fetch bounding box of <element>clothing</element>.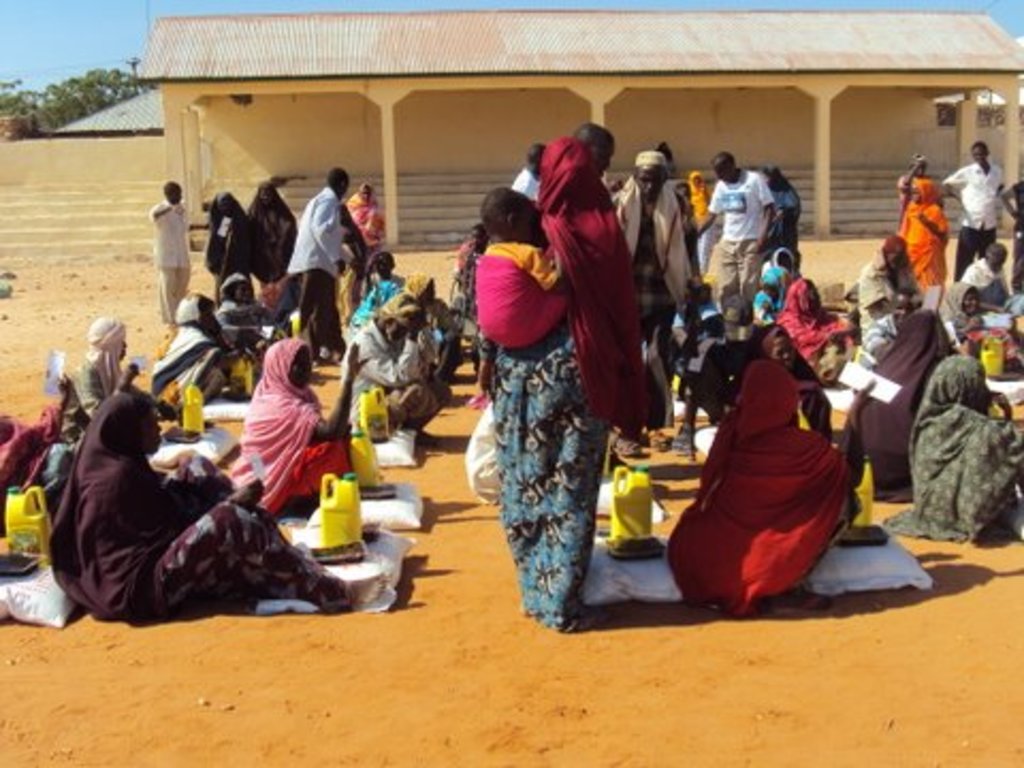
Bbox: [51,395,388,634].
